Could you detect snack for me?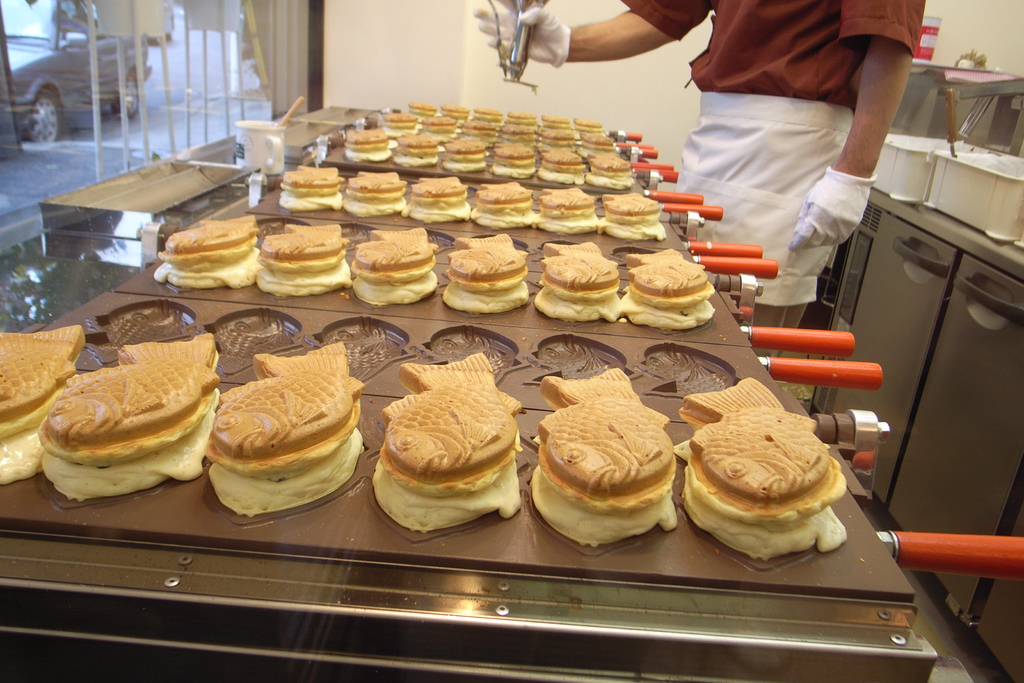
Detection result: [x1=592, y1=191, x2=668, y2=240].
